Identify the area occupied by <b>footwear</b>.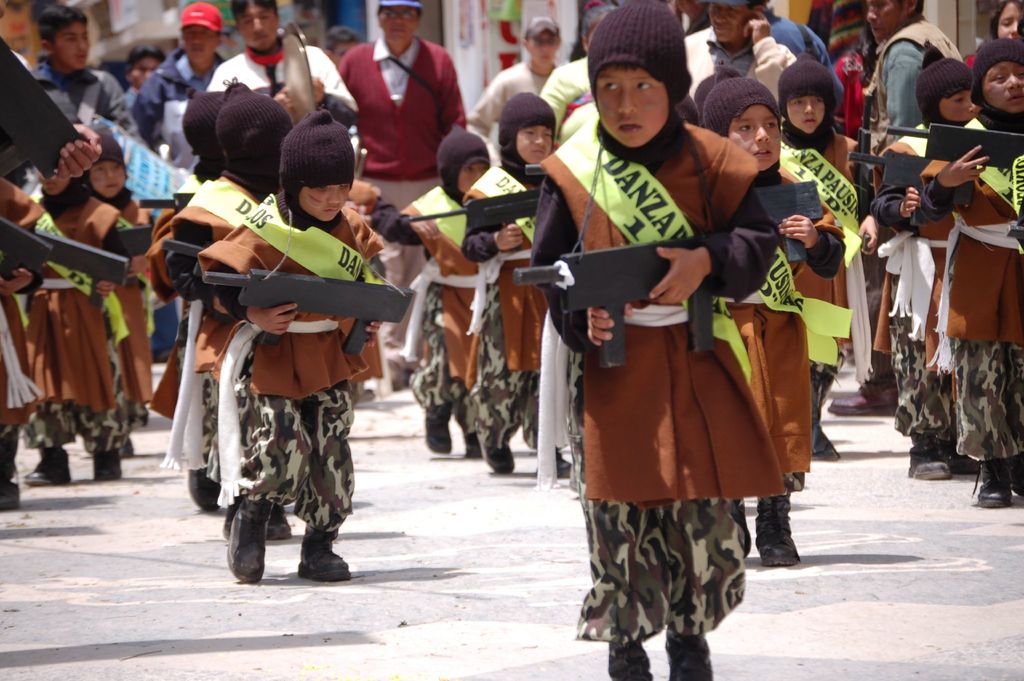
Area: [x1=615, y1=639, x2=658, y2=680].
